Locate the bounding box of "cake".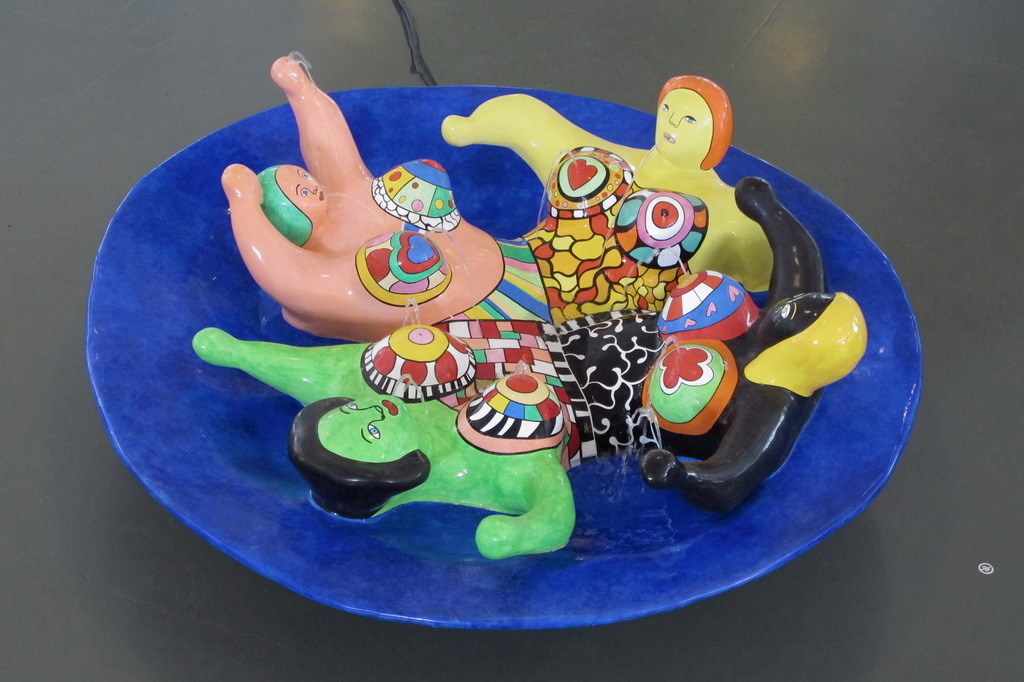
Bounding box: x1=188 y1=53 x2=867 y2=565.
